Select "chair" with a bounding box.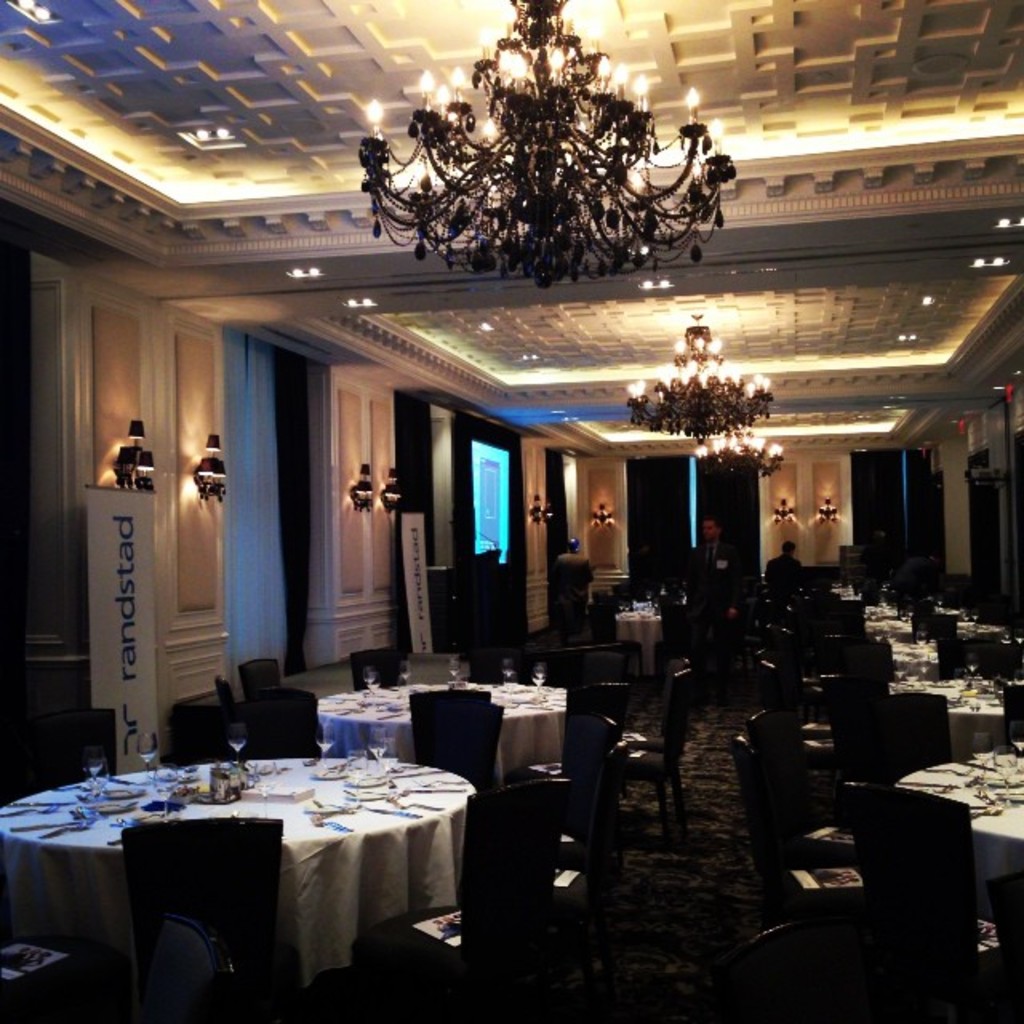
{"x1": 37, "y1": 704, "x2": 120, "y2": 786}.
